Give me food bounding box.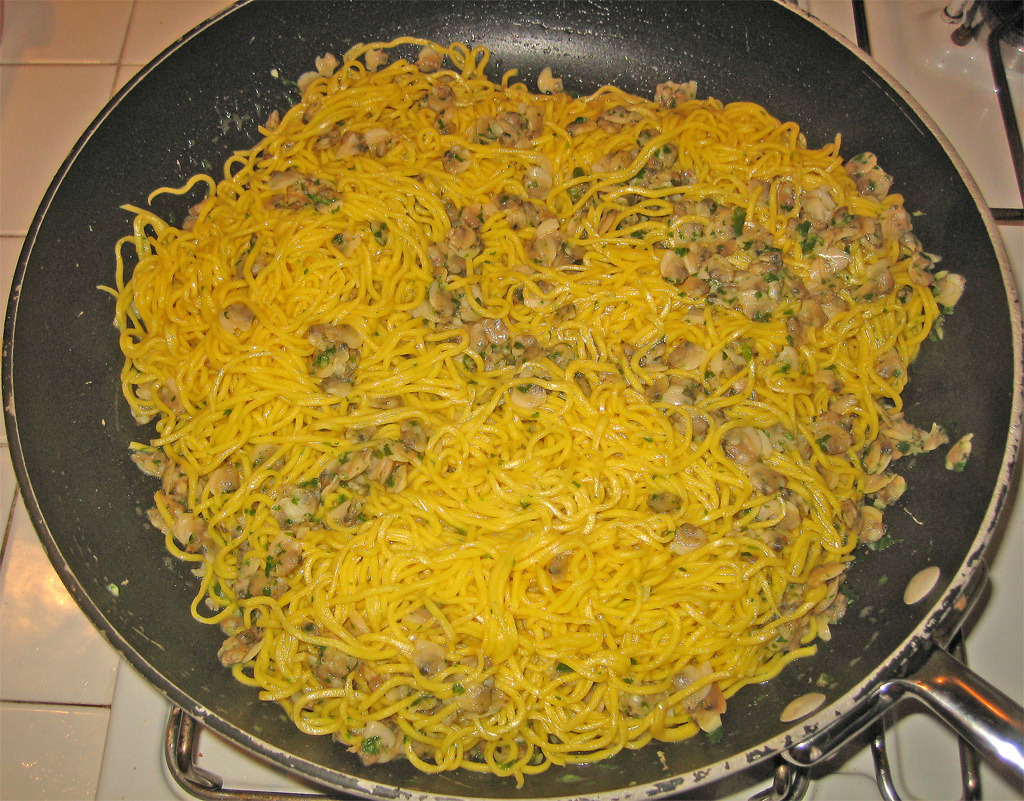
box=[129, 114, 928, 746].
